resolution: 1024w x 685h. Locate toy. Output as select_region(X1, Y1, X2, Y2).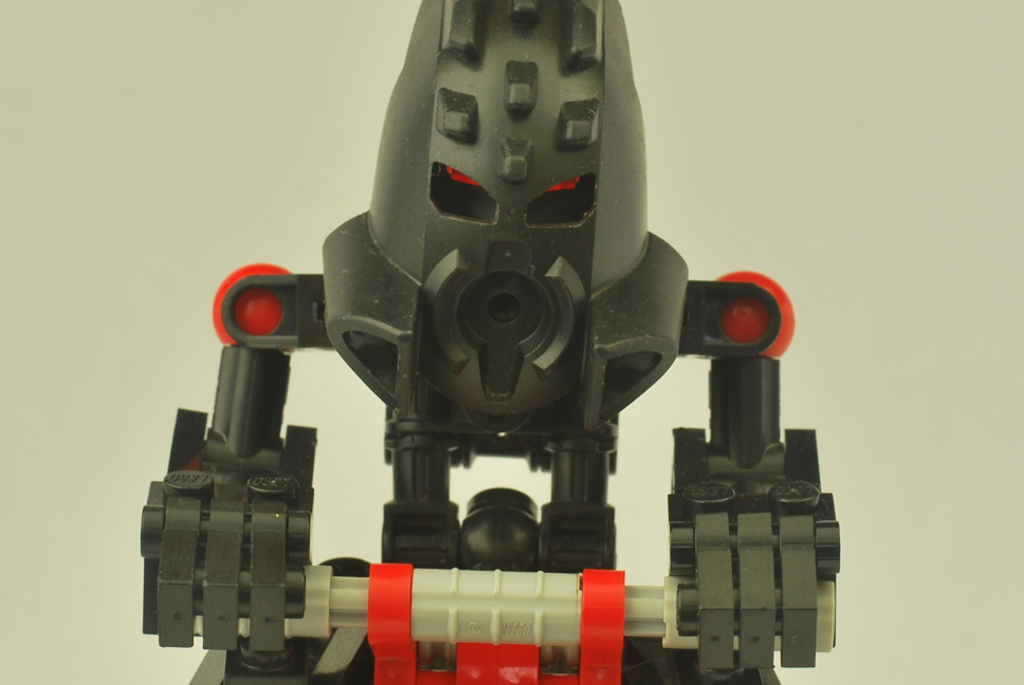
select_region(127, 4, 890, 656).
